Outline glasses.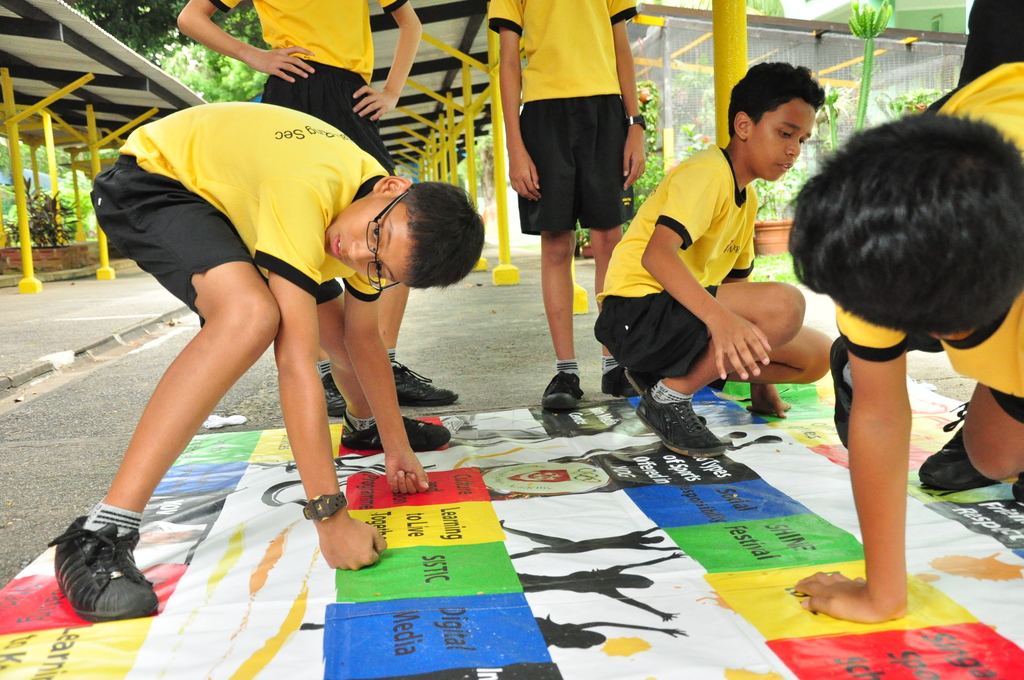
Outline: [364, 189, 409, 293].
